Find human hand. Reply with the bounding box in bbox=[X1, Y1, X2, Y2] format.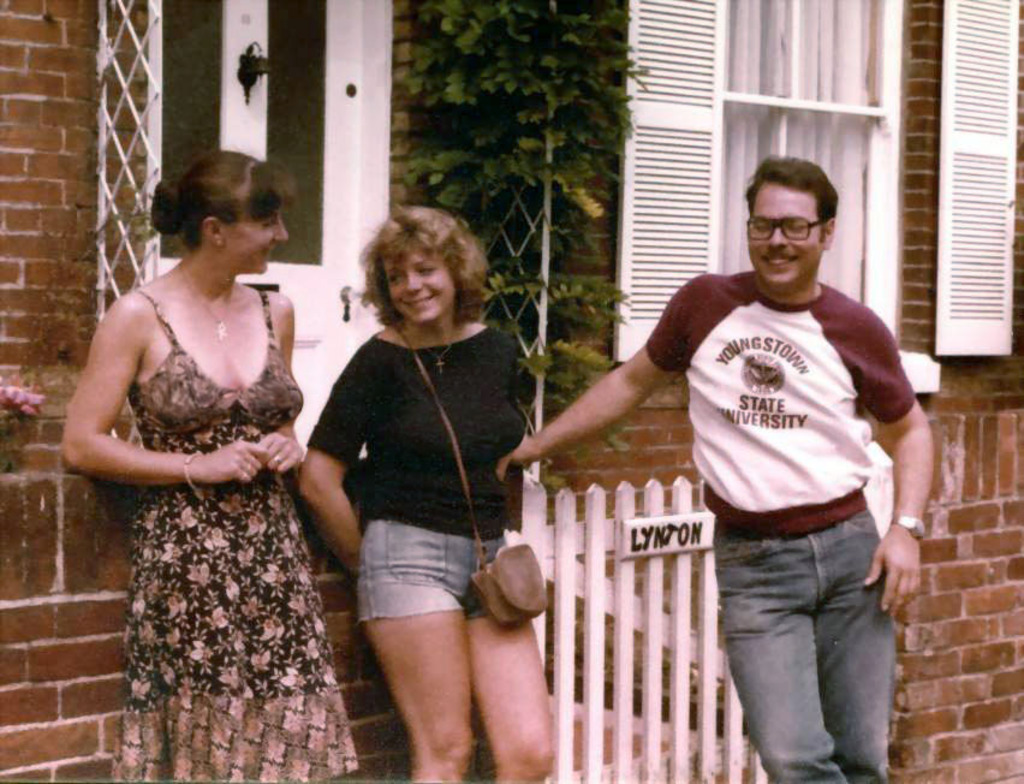
bbox=[862, 524, 922, 614].
